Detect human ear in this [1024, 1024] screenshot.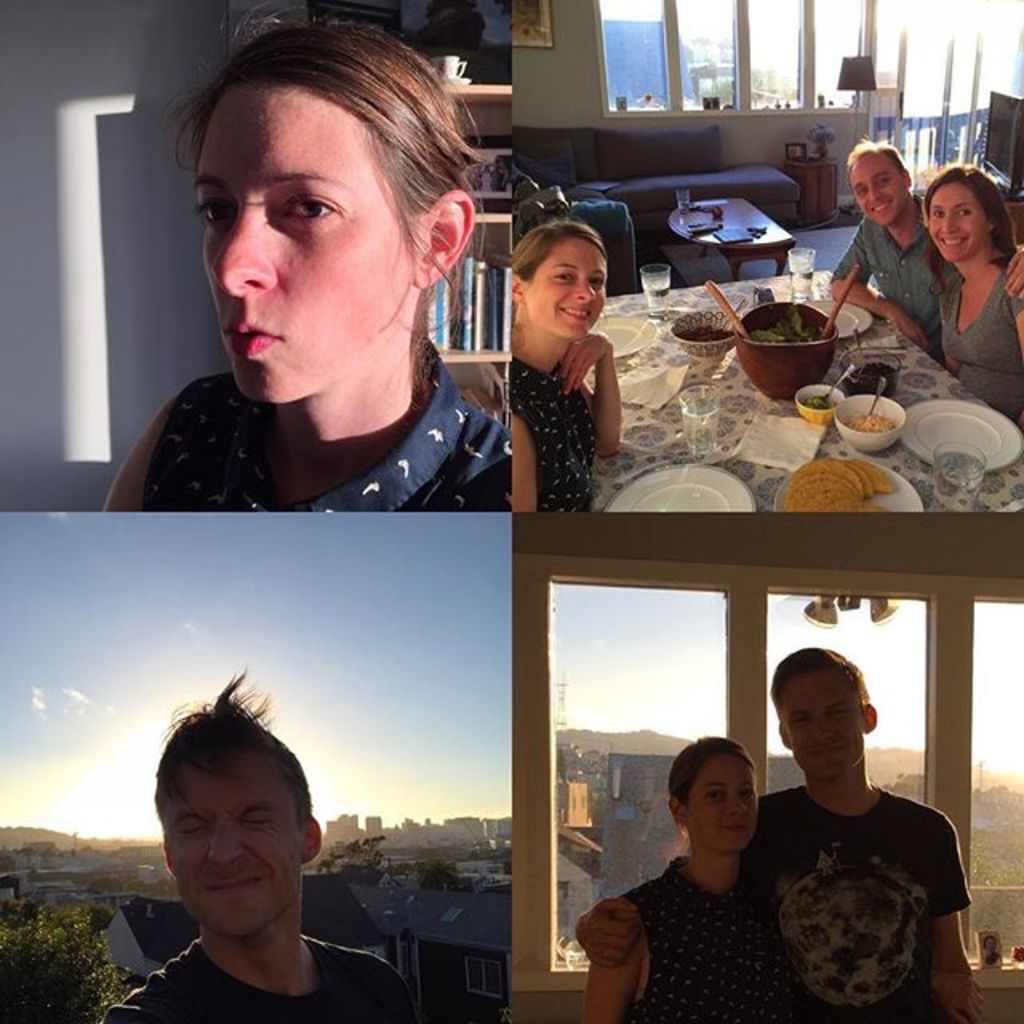
Detection: x1=856, y1=698, x2=878, y2=733.
